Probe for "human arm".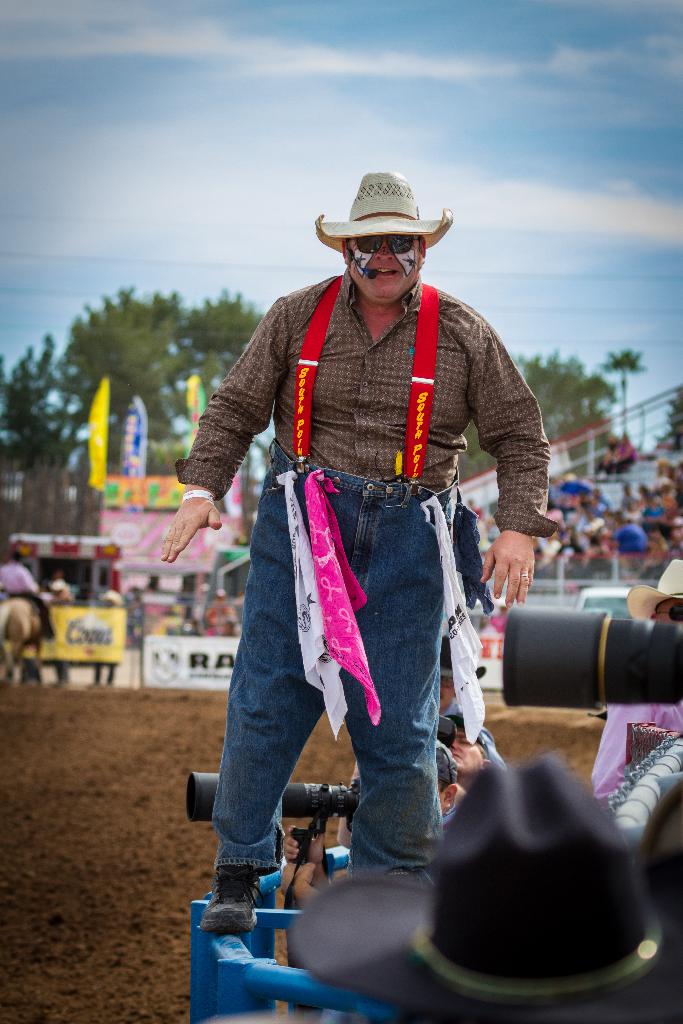
Probe result: bbox=[179, 329, 279, 579].
